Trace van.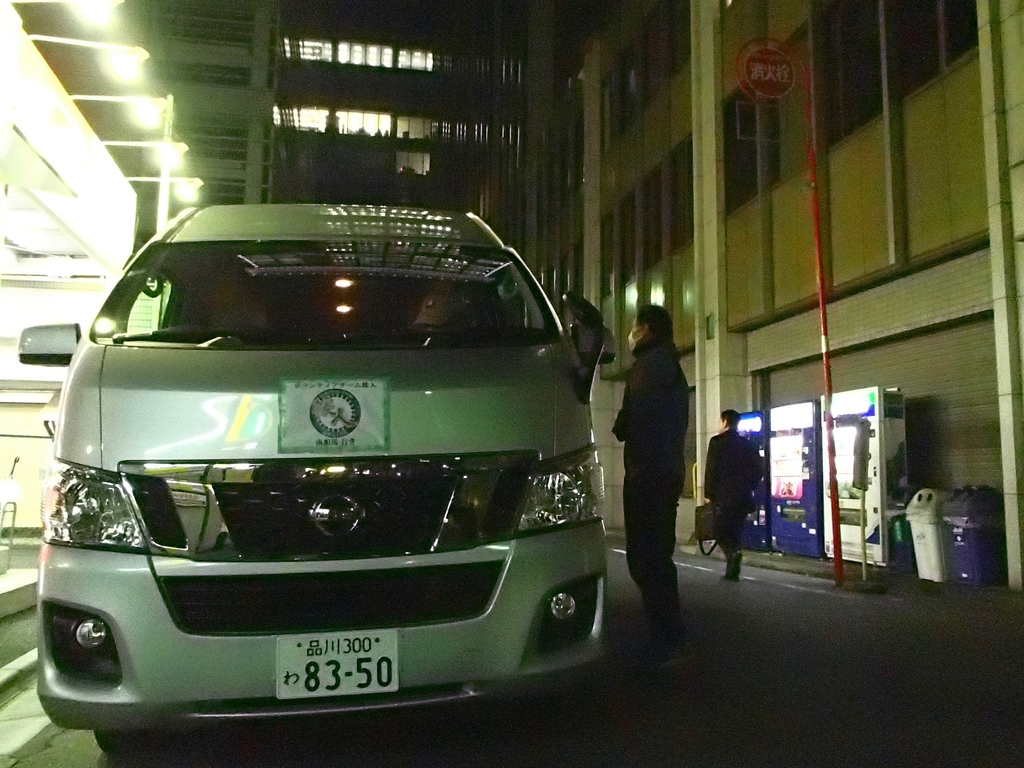
Traced to [left=18, top=200, right=609, bottom=760].
